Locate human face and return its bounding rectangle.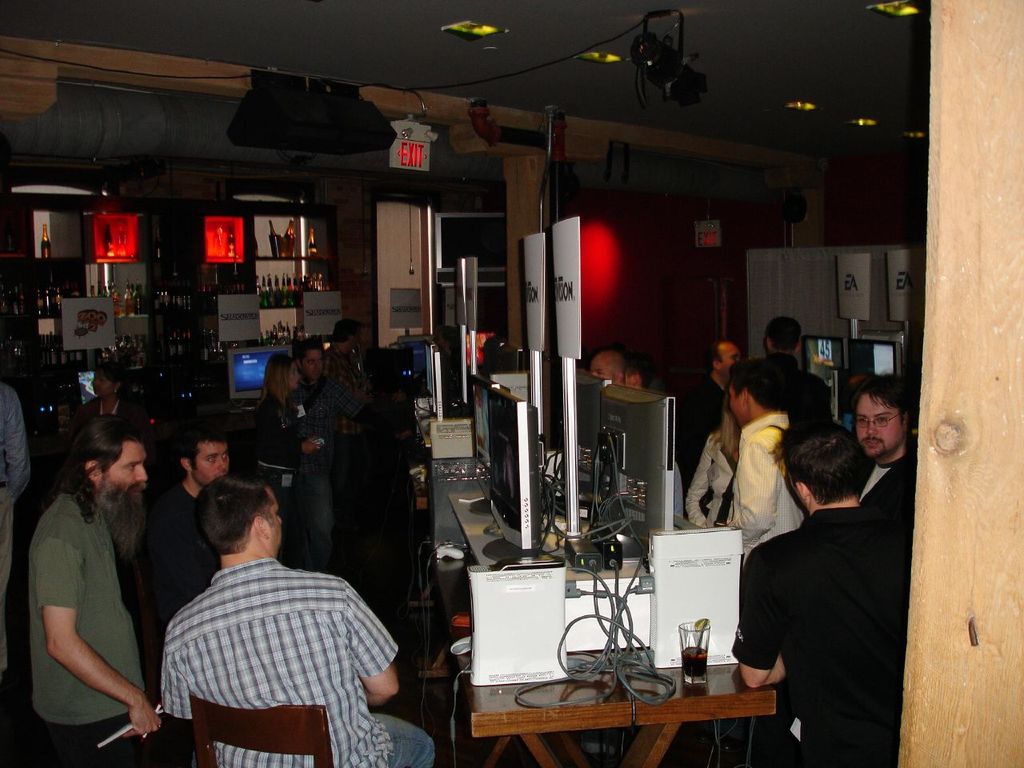
x1=590, y1=358, x2=618, y2=384.
